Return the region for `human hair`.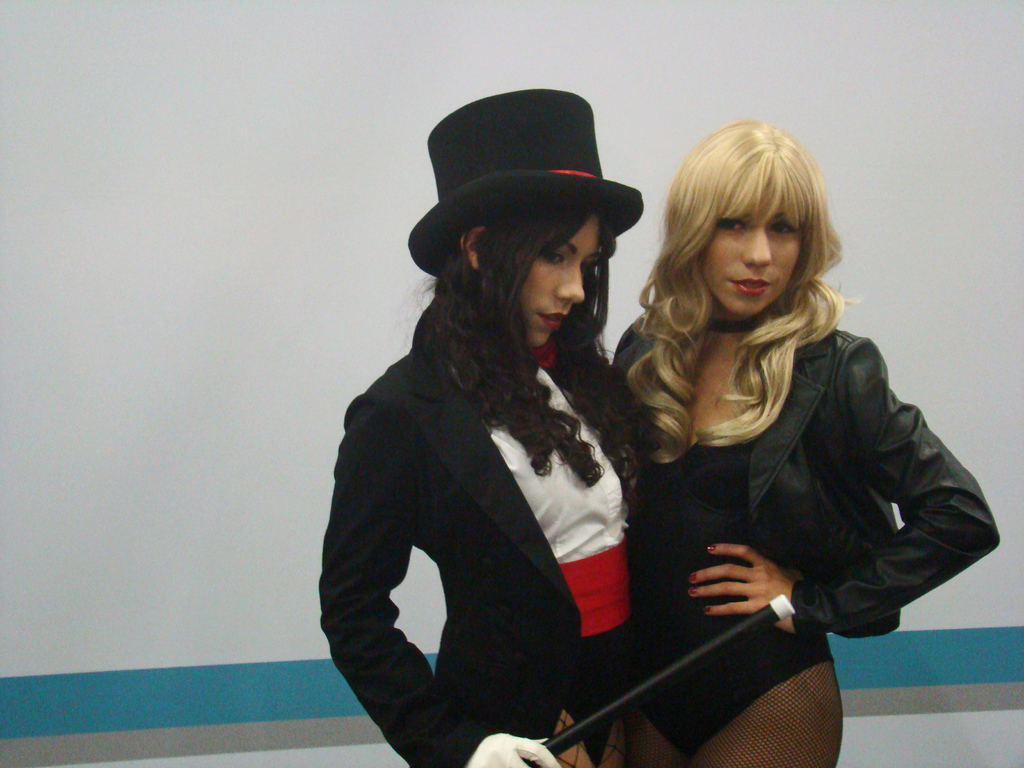
left=639, top=110, right=854, bottom=442.
